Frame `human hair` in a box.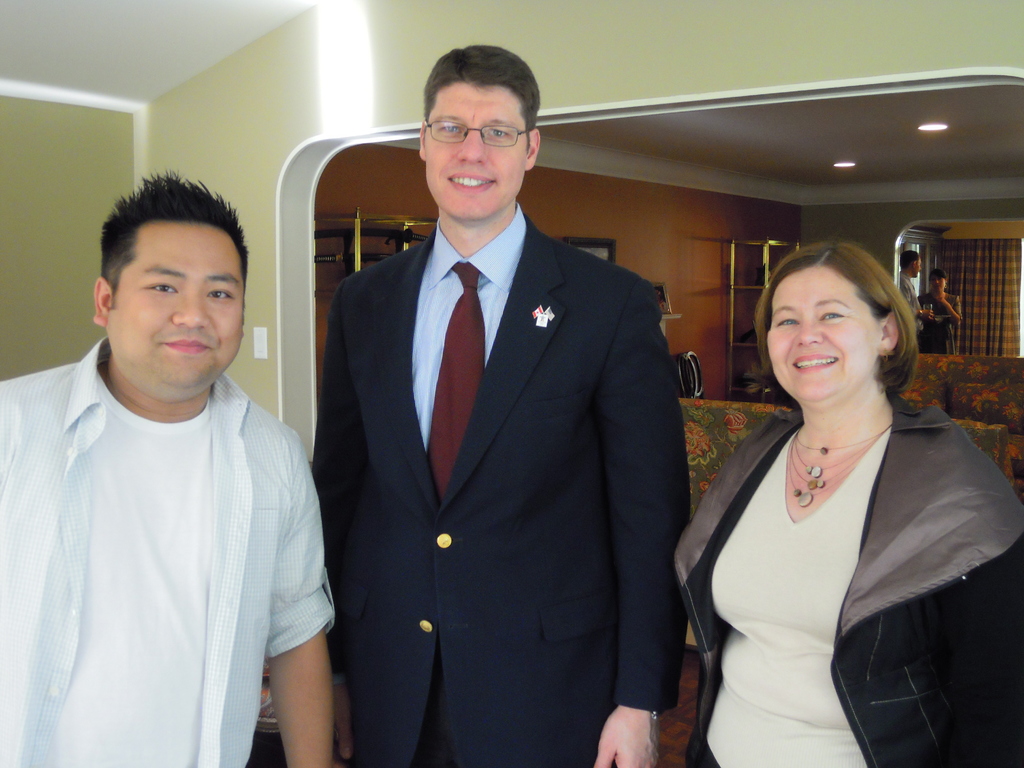
bbox=[96, 168, 248, 308].
